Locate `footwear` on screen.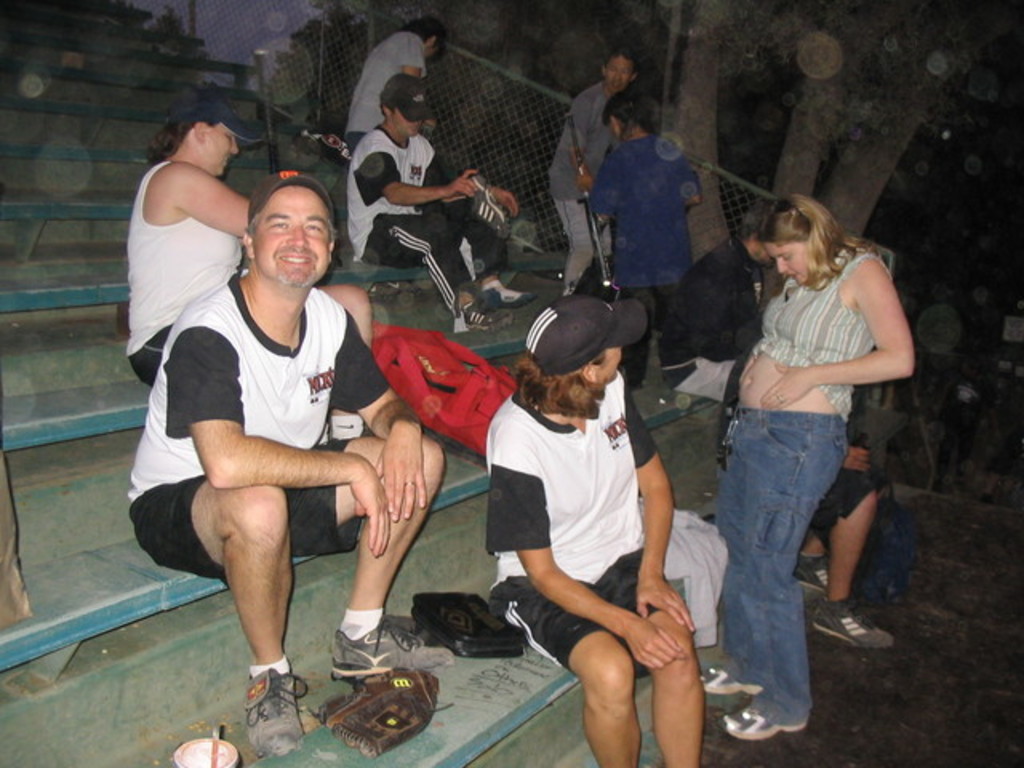
On screen at x1=221, y1=667, x2=294, y2=760.
